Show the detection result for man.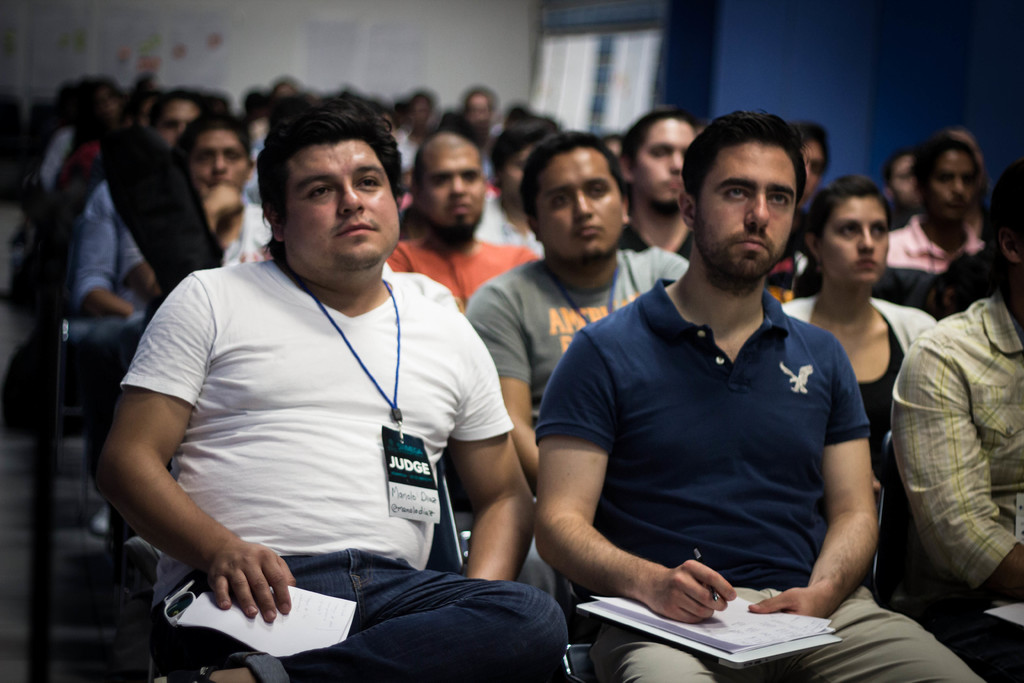
455 86 494 154.
